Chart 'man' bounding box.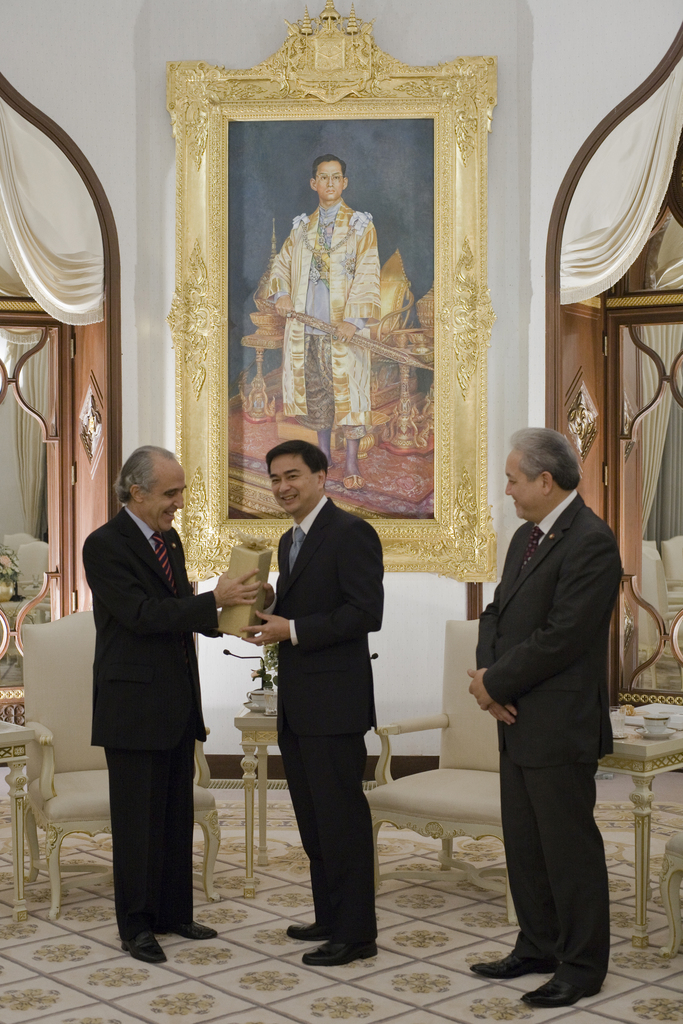
Charted: <box>238,431,387,980</box>.
